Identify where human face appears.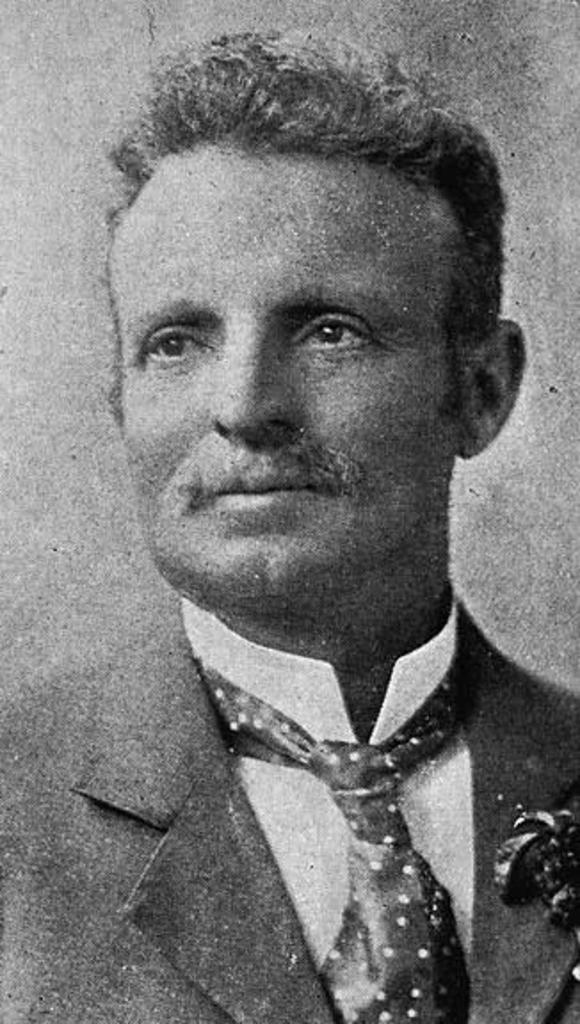
Appears at Rect(117, 144, 470, 606).
